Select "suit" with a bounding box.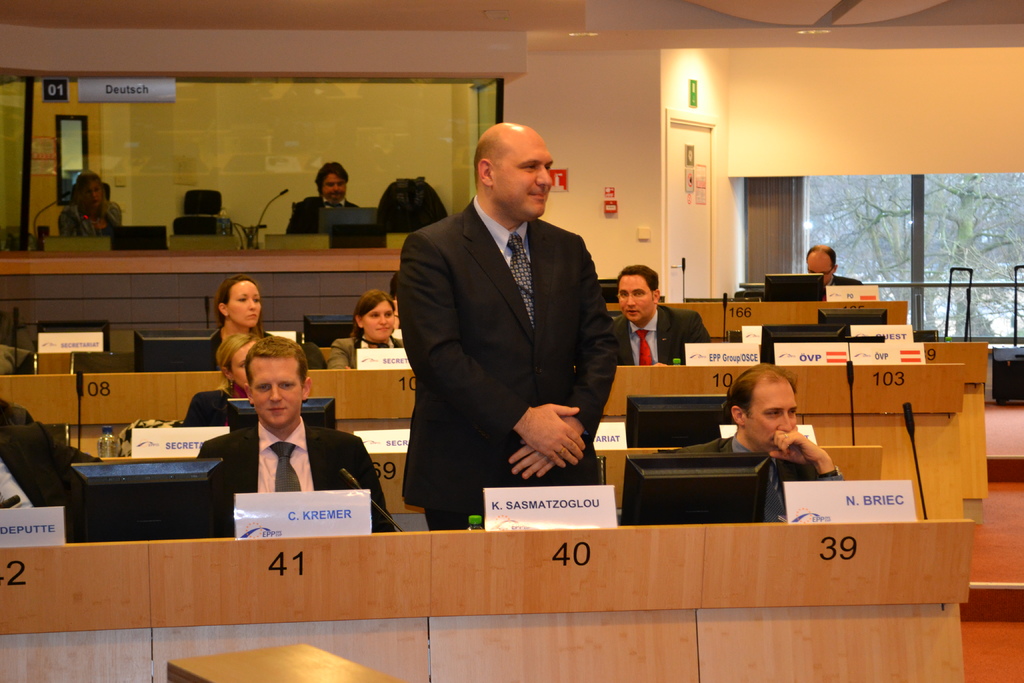
{"x1": 390, "y1": 118, "x2": 624, "y2": 534}.
